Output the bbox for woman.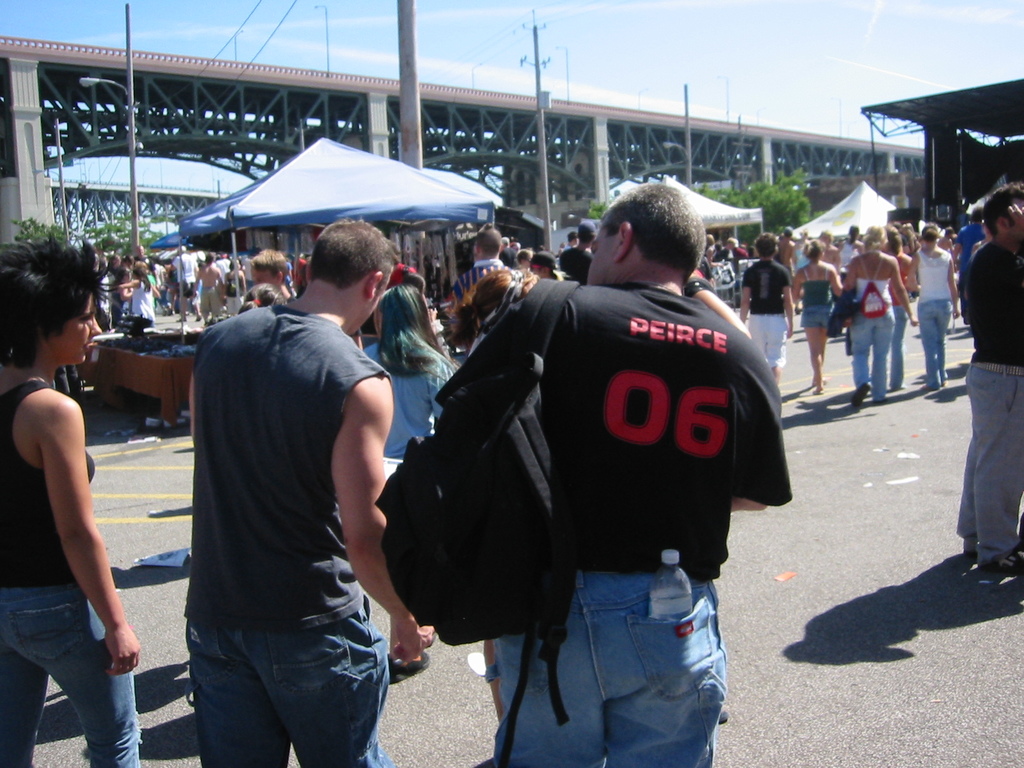
select_region(906, 225, 959, 385).
